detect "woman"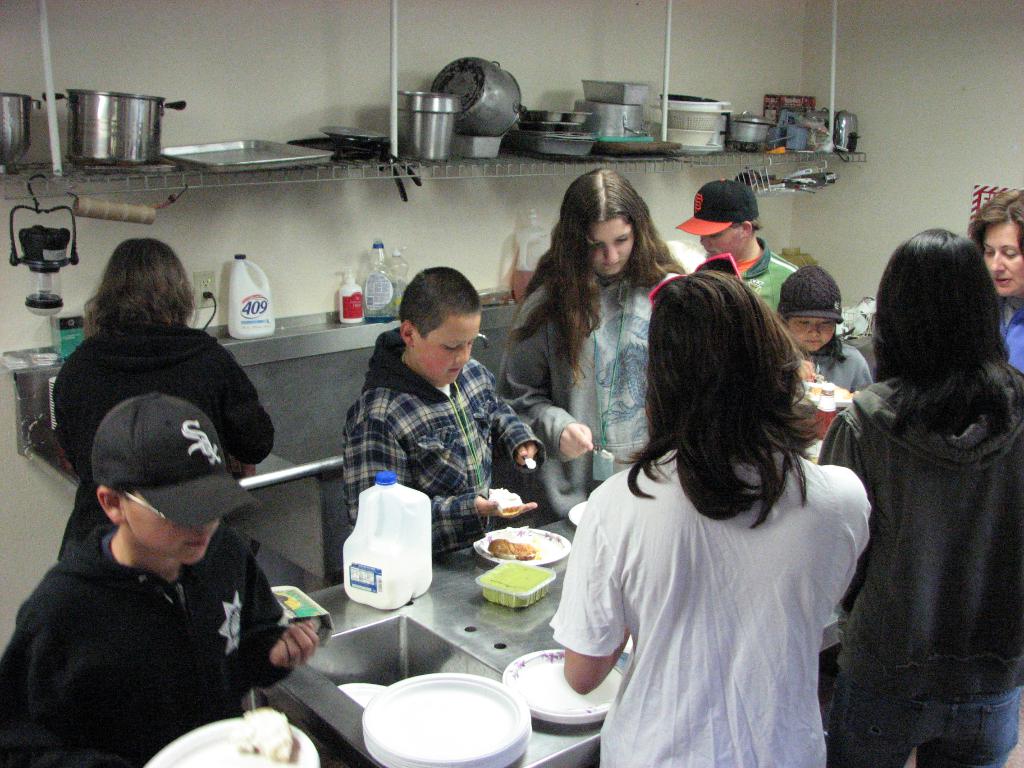
<bbox>810, 230, 1023, 767</bbox>
